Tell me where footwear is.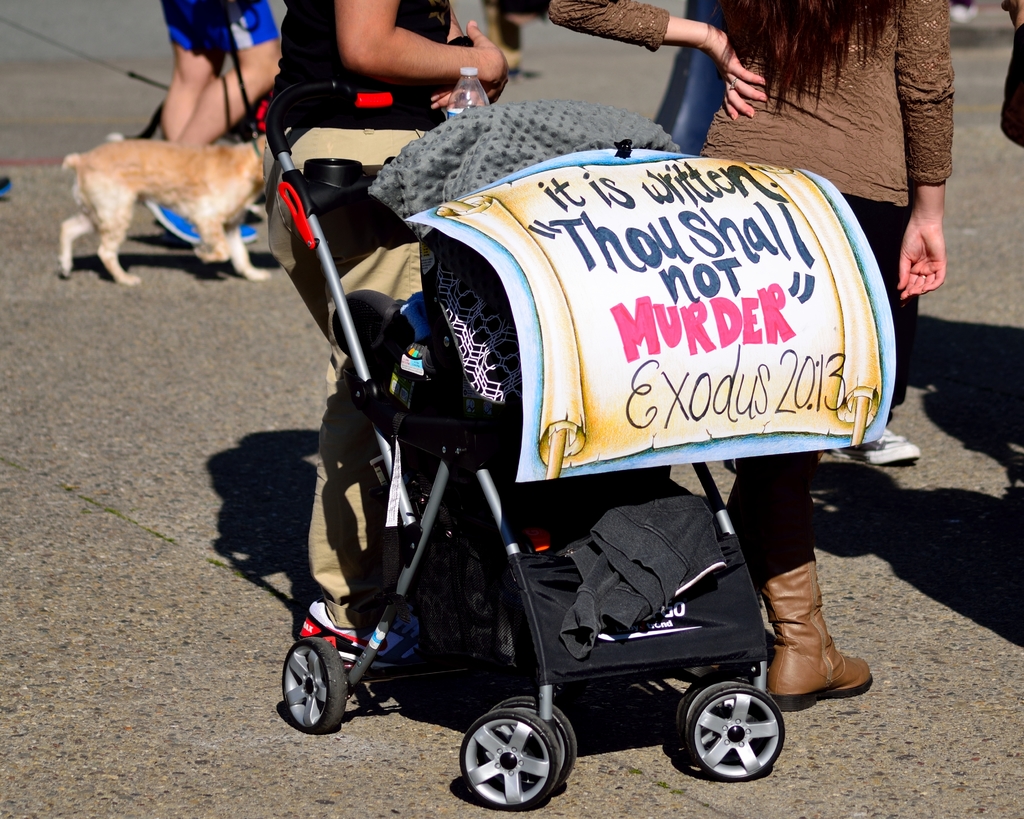
footwear is at box=[834, 428, 925, 464].
